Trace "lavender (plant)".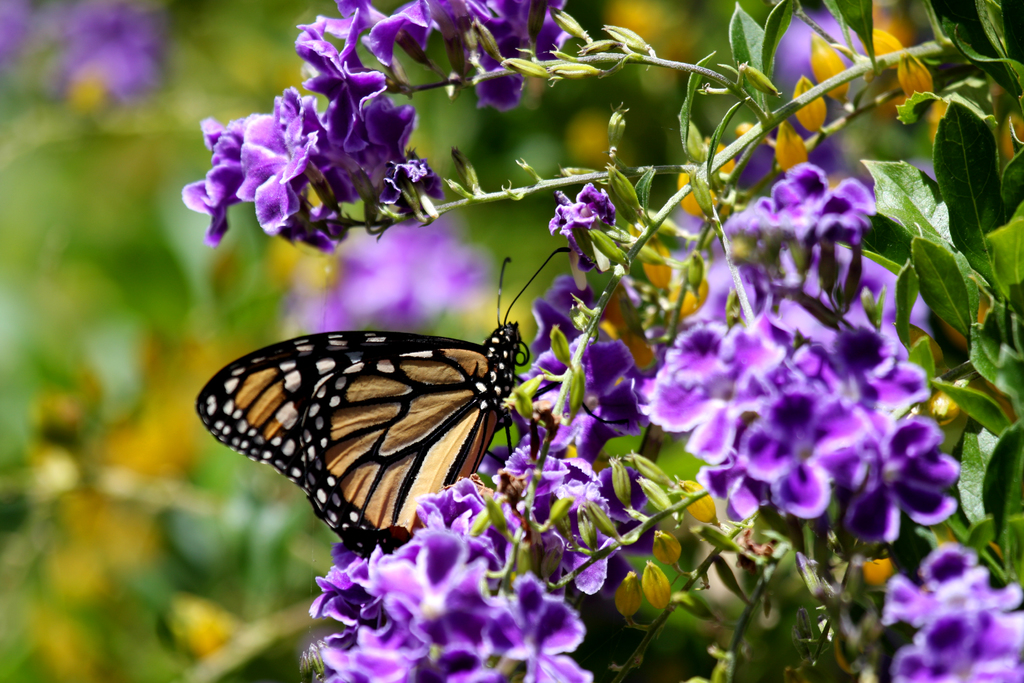
Traced to box(0, 0, 32, 62).
